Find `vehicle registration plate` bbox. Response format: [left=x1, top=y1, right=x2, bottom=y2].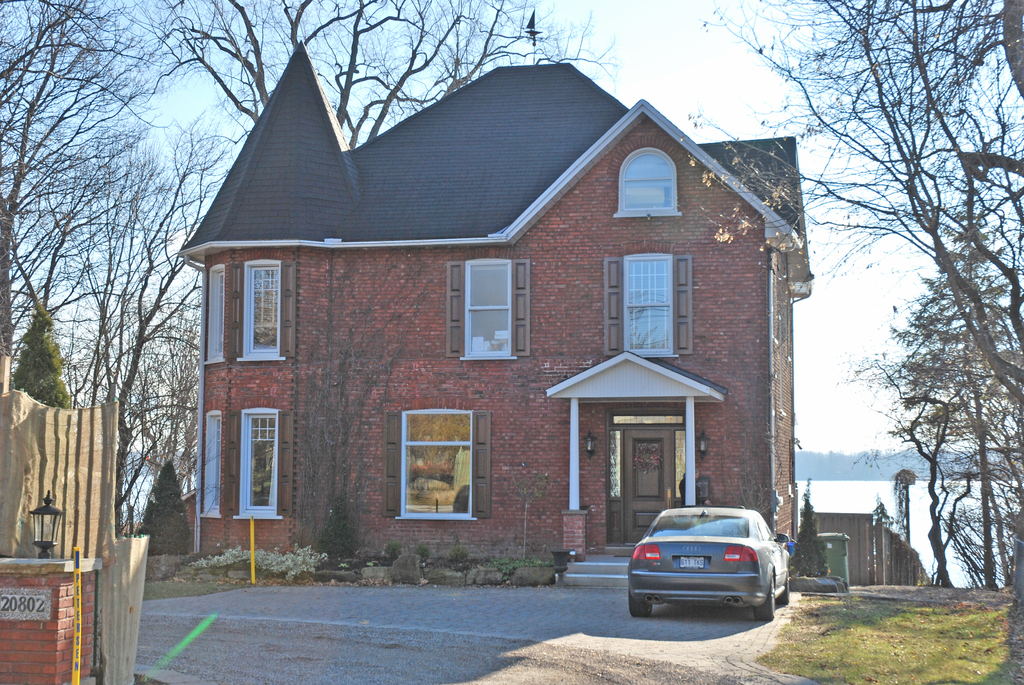
[left=676, top=553, right=707, bottom=569].
